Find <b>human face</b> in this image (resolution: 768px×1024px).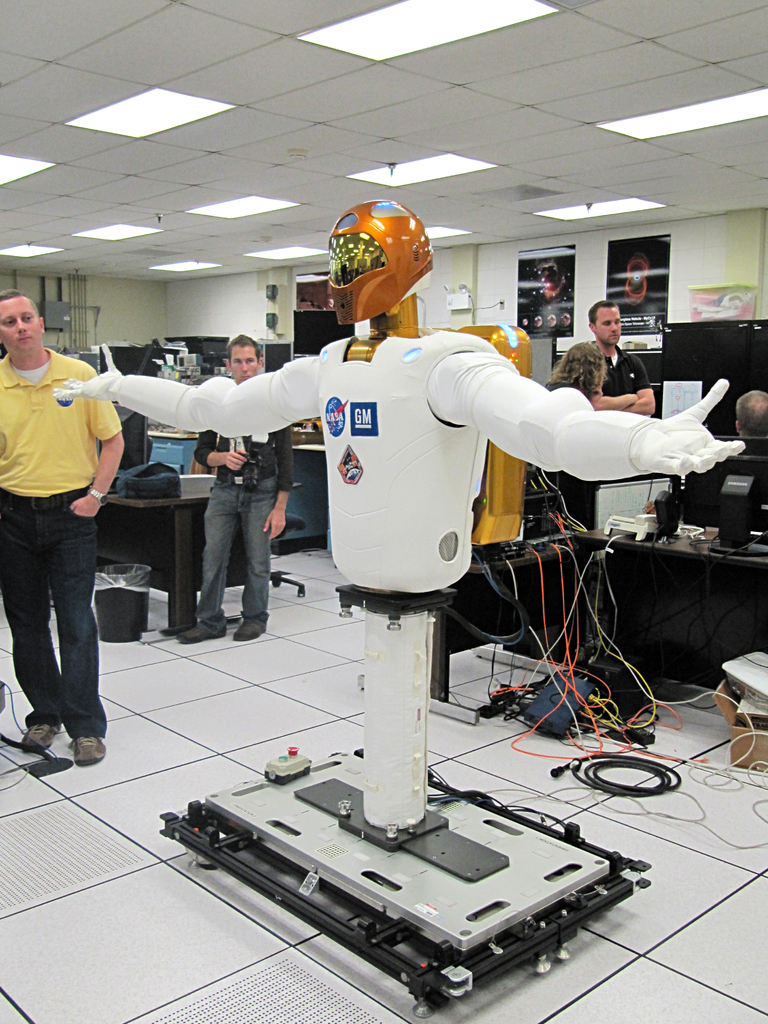
l=0, t=300, r=42, b=356.
